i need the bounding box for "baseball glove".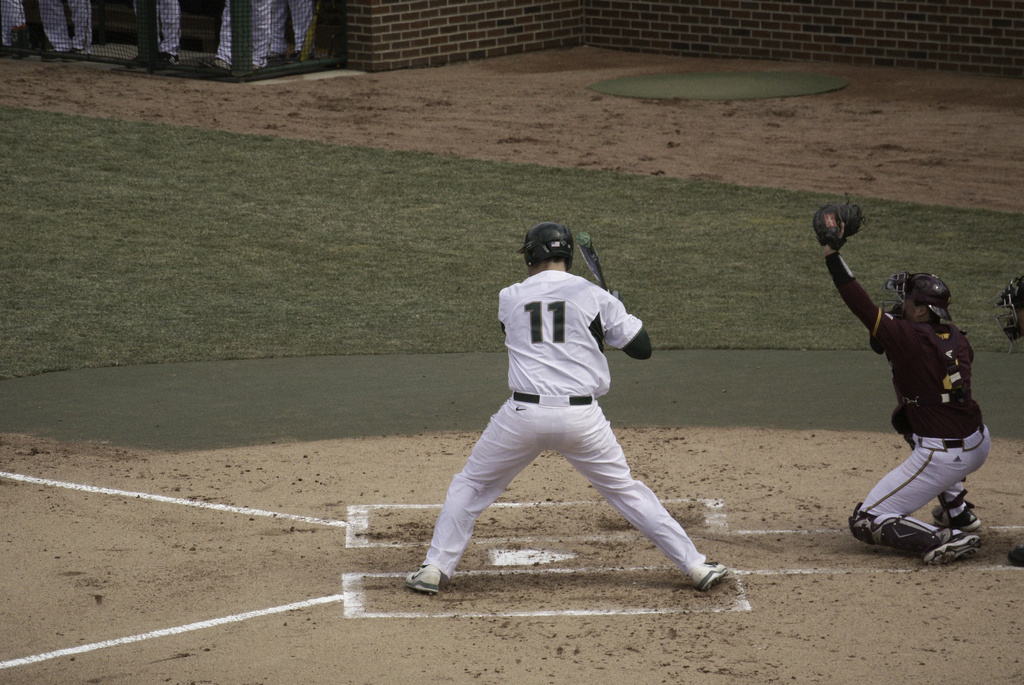
Here it is: [813, 200, 866, 251].
